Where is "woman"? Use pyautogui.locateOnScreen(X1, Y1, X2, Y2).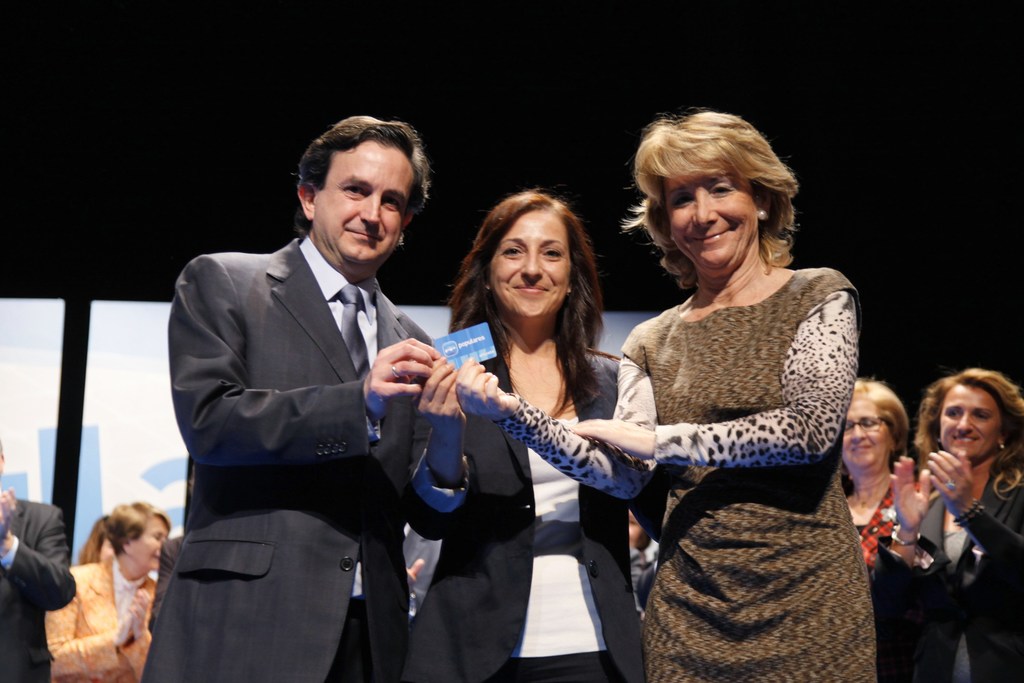
pyautogui.locateOnScreen(410, 186, 650, 682).
